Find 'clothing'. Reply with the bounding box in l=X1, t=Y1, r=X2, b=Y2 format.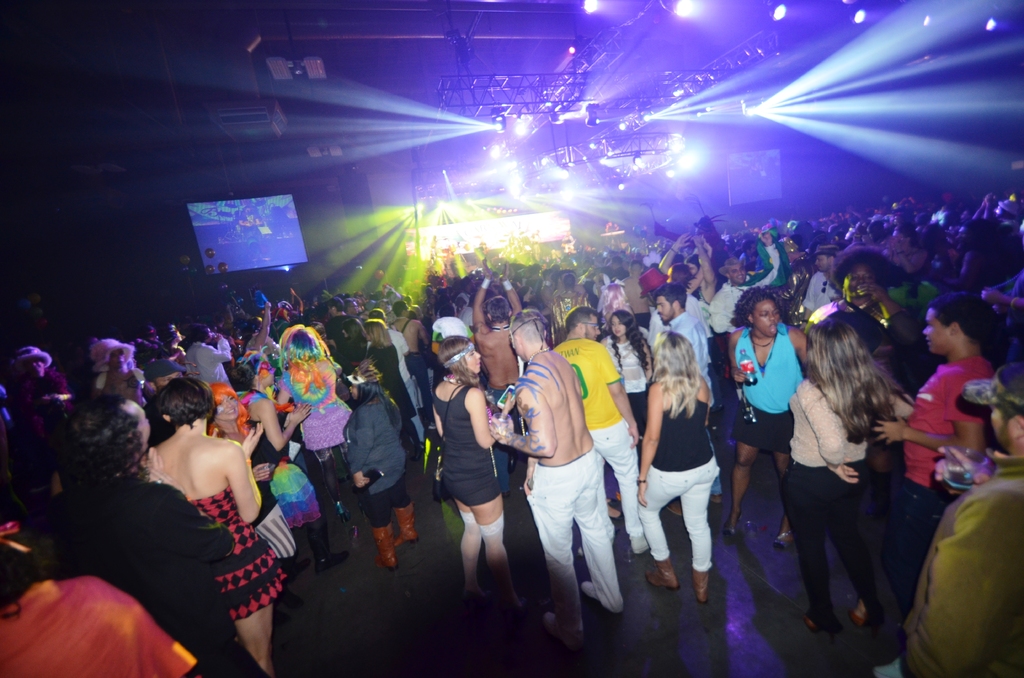
l=241, t=421, r=300, b=499.
